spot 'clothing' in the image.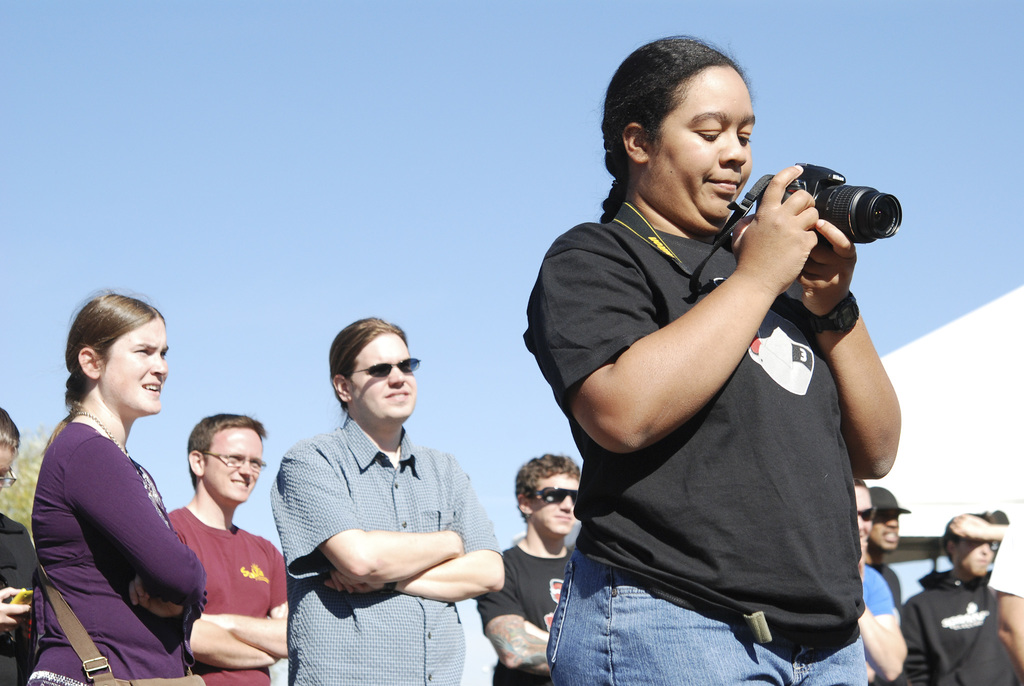
'clothing' found at box=[264, 415, 505, 685].
